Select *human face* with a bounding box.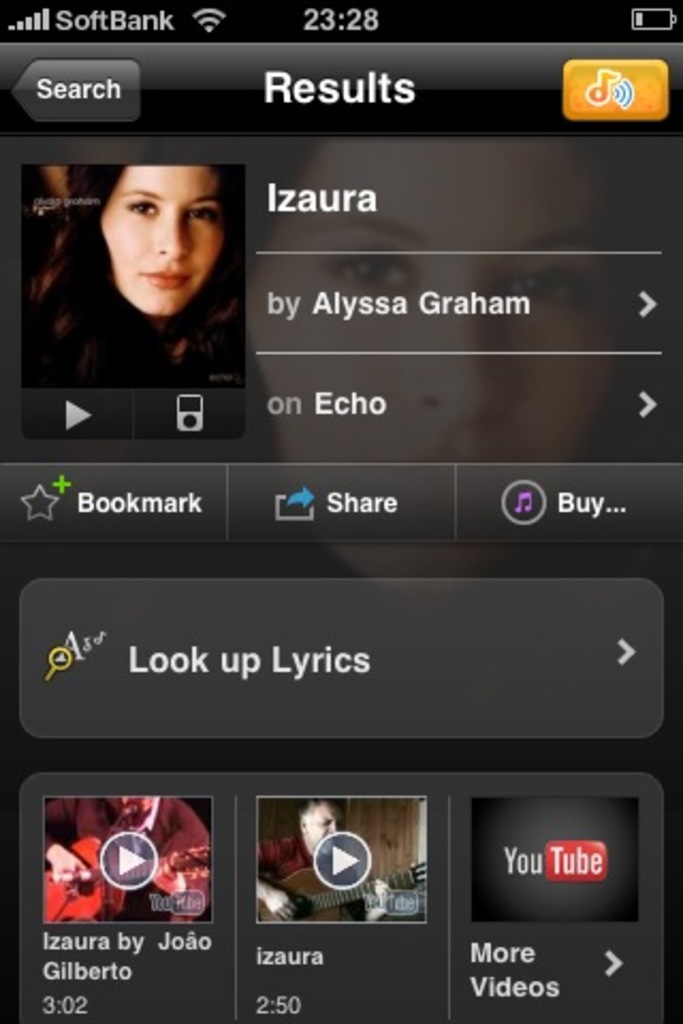
(x1=94, y1=164, x2=216, y2=314).
